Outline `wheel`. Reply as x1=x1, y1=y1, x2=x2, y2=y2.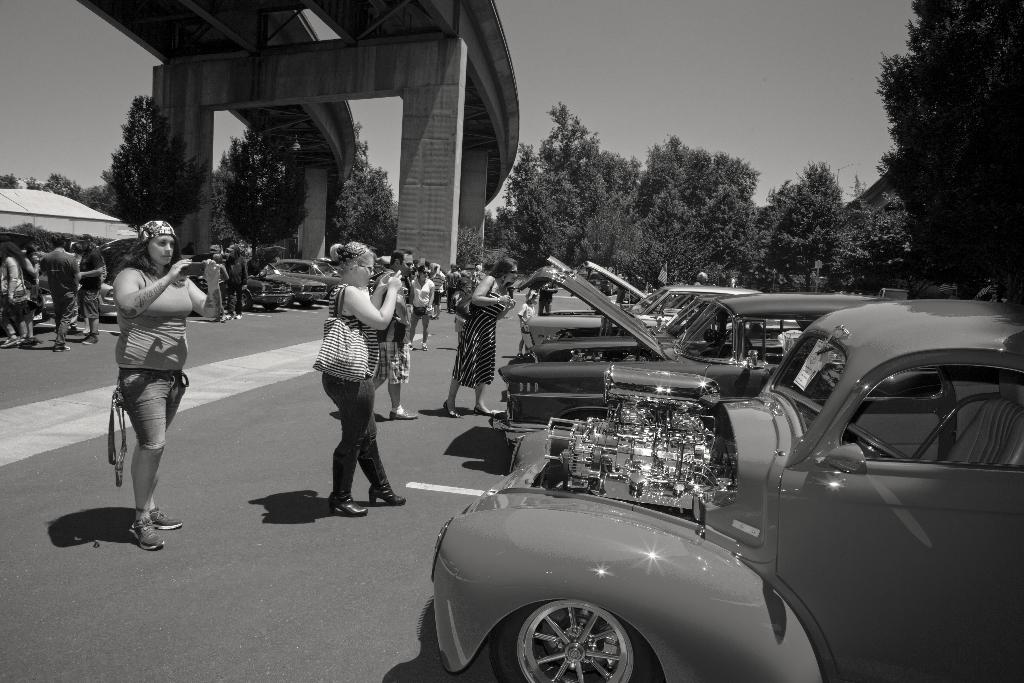
x1=850, y1=422, x2=915, y2=467.
